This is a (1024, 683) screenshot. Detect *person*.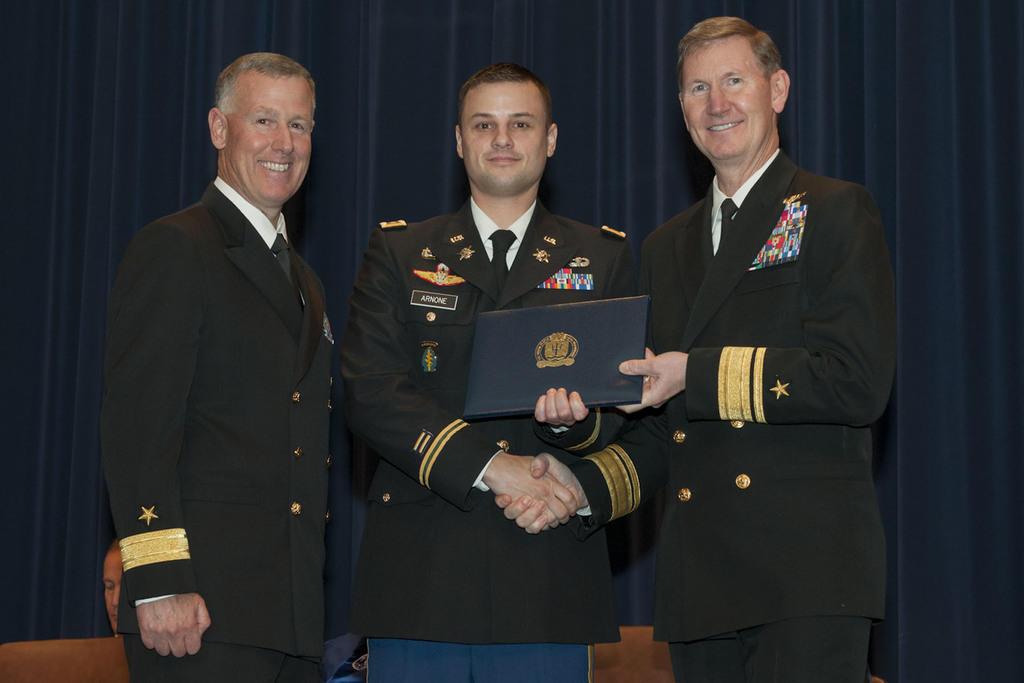
<region>615, 15, 889, 682</region>.
